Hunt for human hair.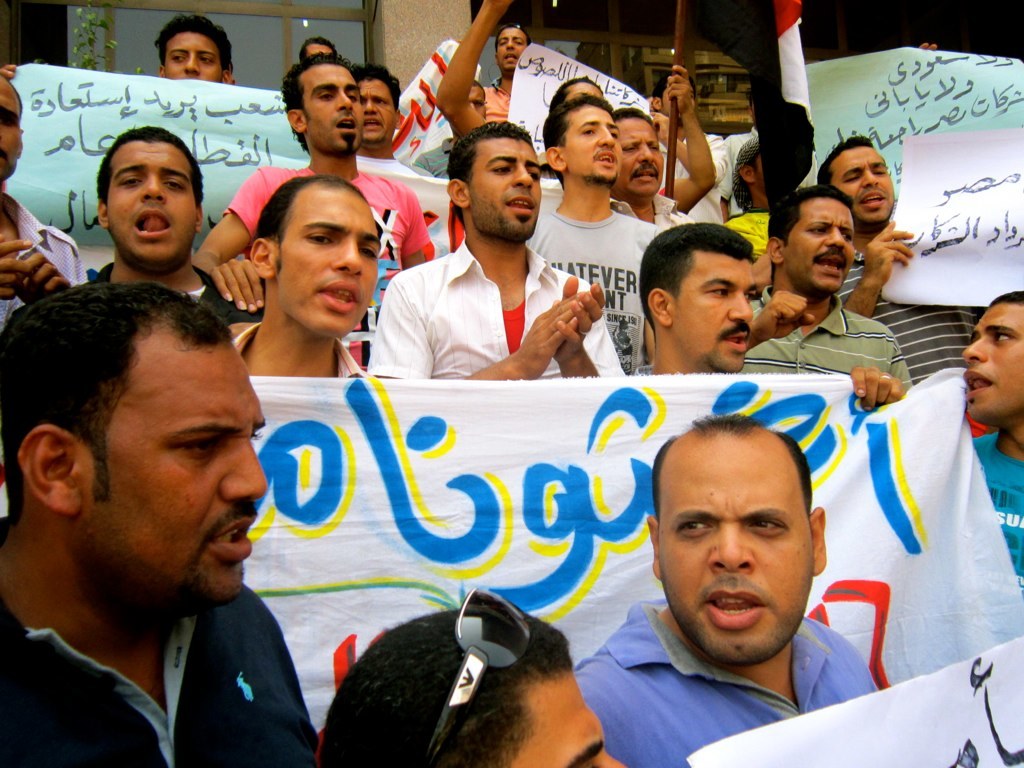
Hunted down at region(153, 12, 234, 82).
